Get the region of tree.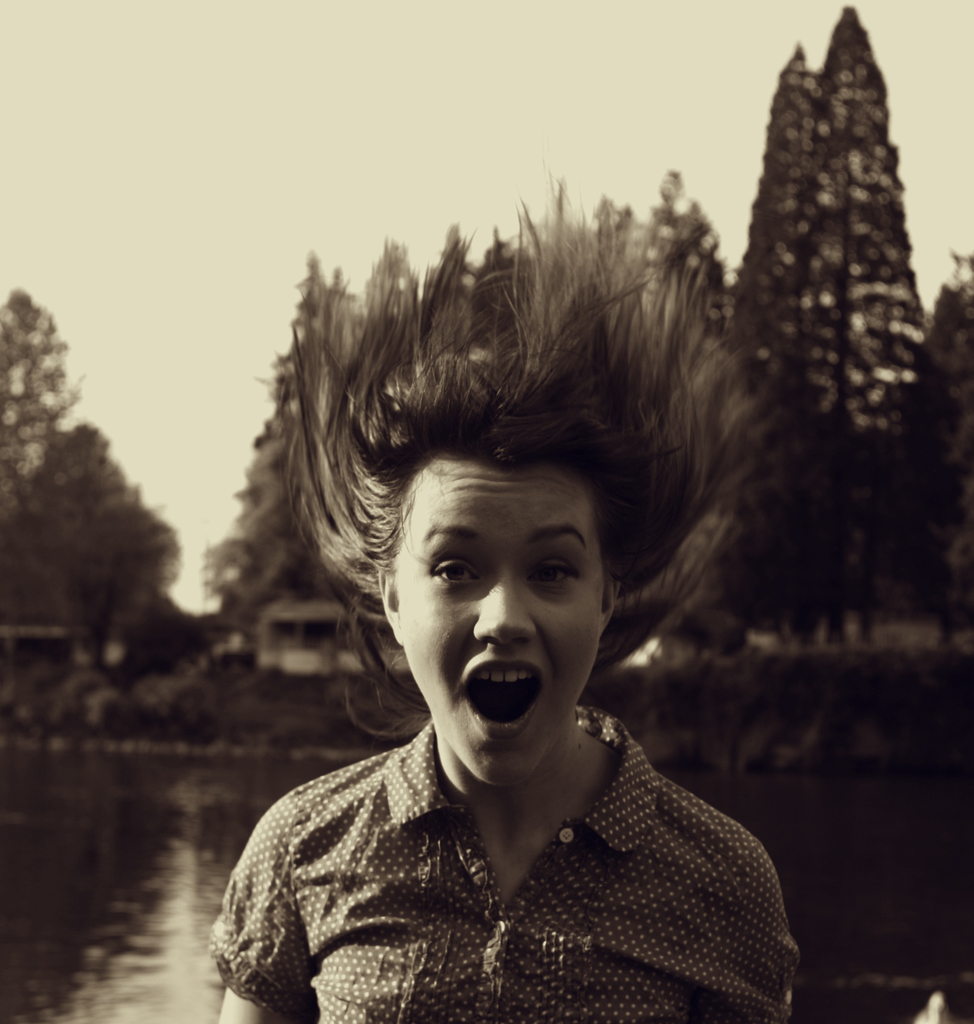
bbox(9, 335, 178, 687).
